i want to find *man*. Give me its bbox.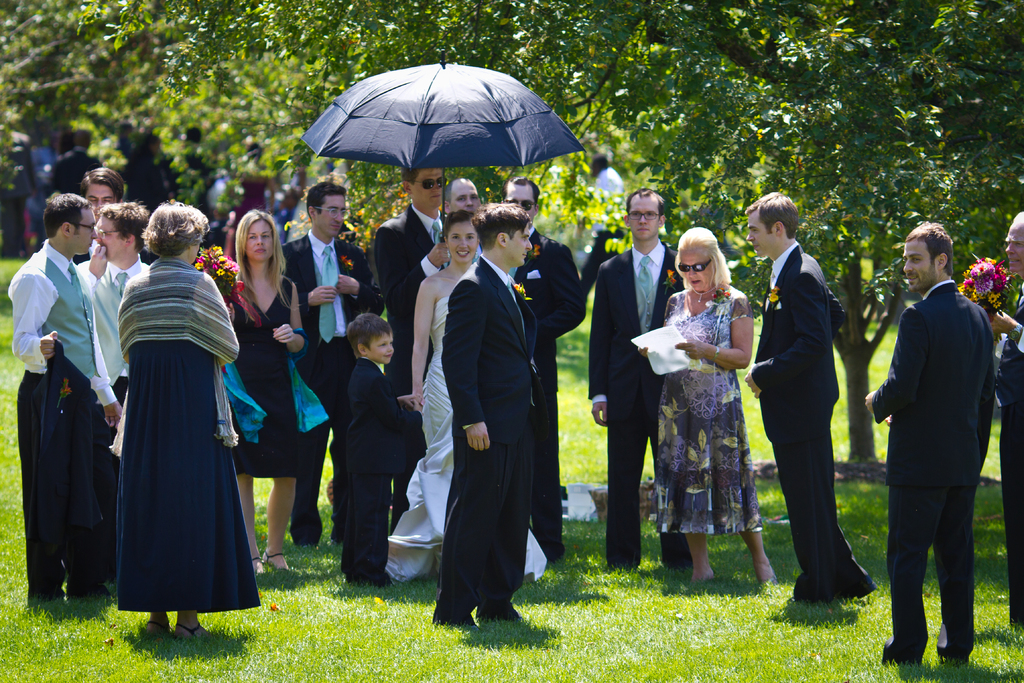
367/167/447/538.
